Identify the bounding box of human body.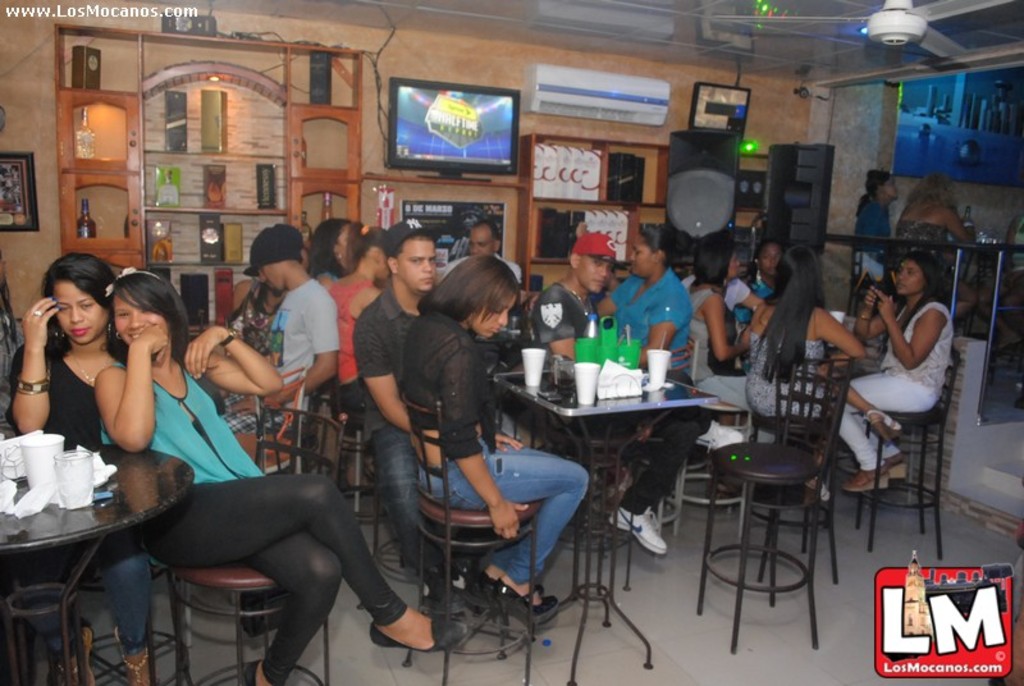
bbox=[838, 238, 968, 507].
